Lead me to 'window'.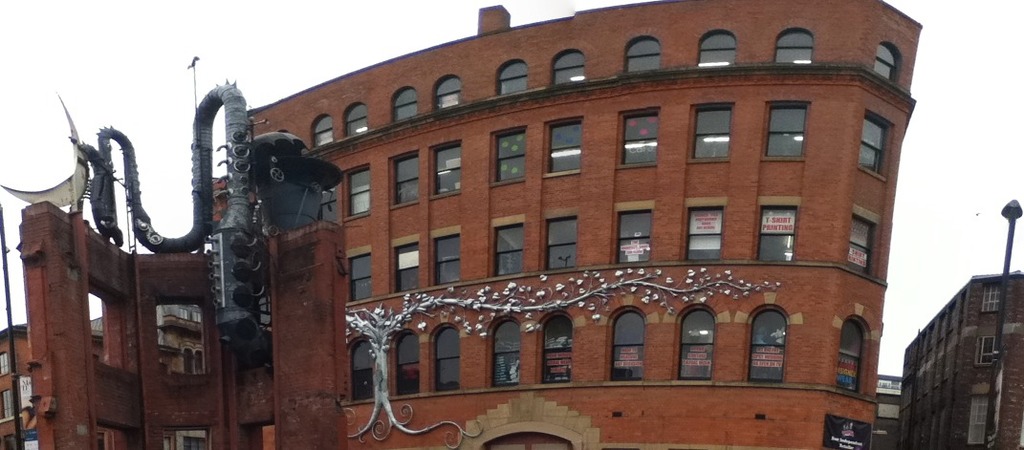
Lead to x1=853, y1=107, x2=898, y2=182.
